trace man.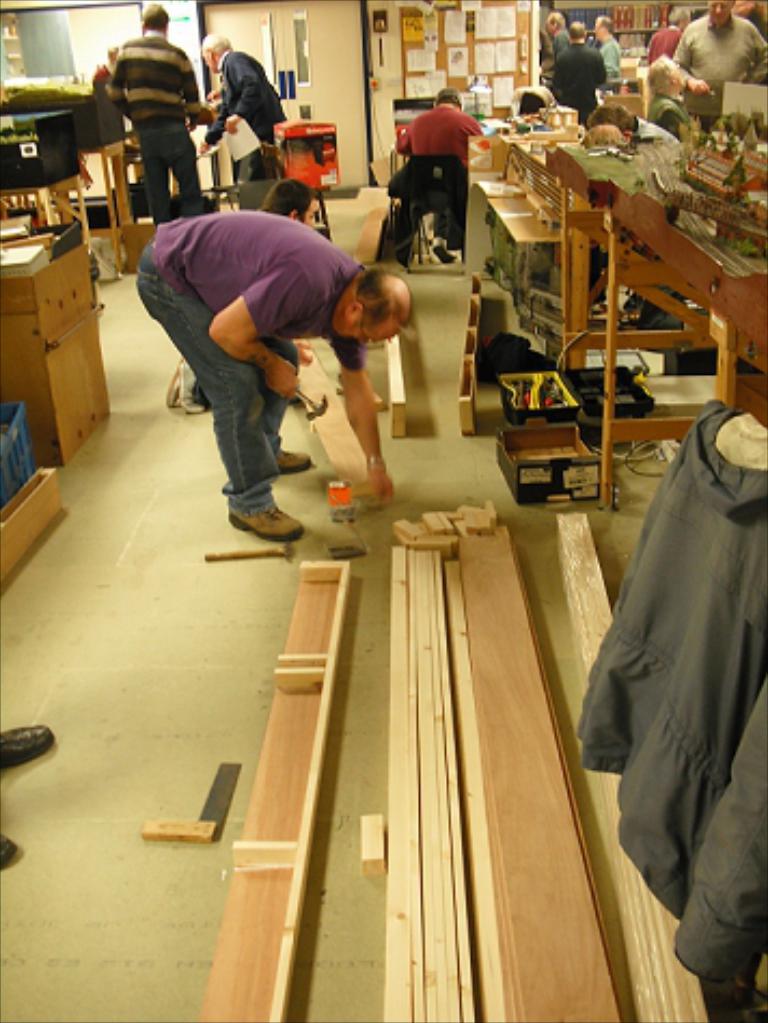
Traced to <box>550,22,613,123</box>.
